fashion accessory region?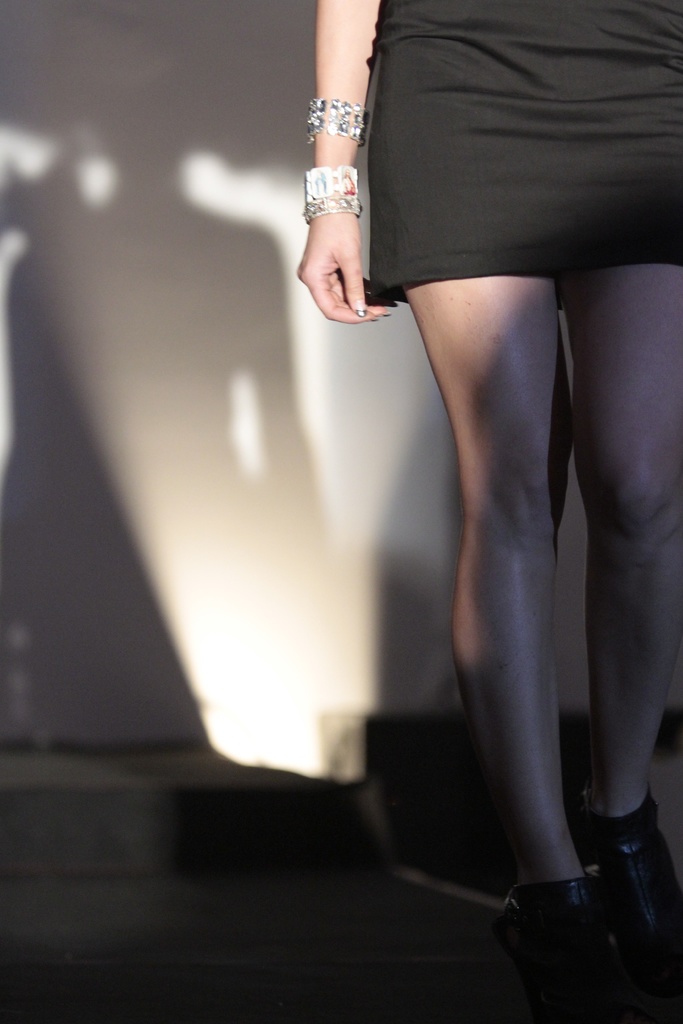
l=527, t=876, r=606, b=1023
